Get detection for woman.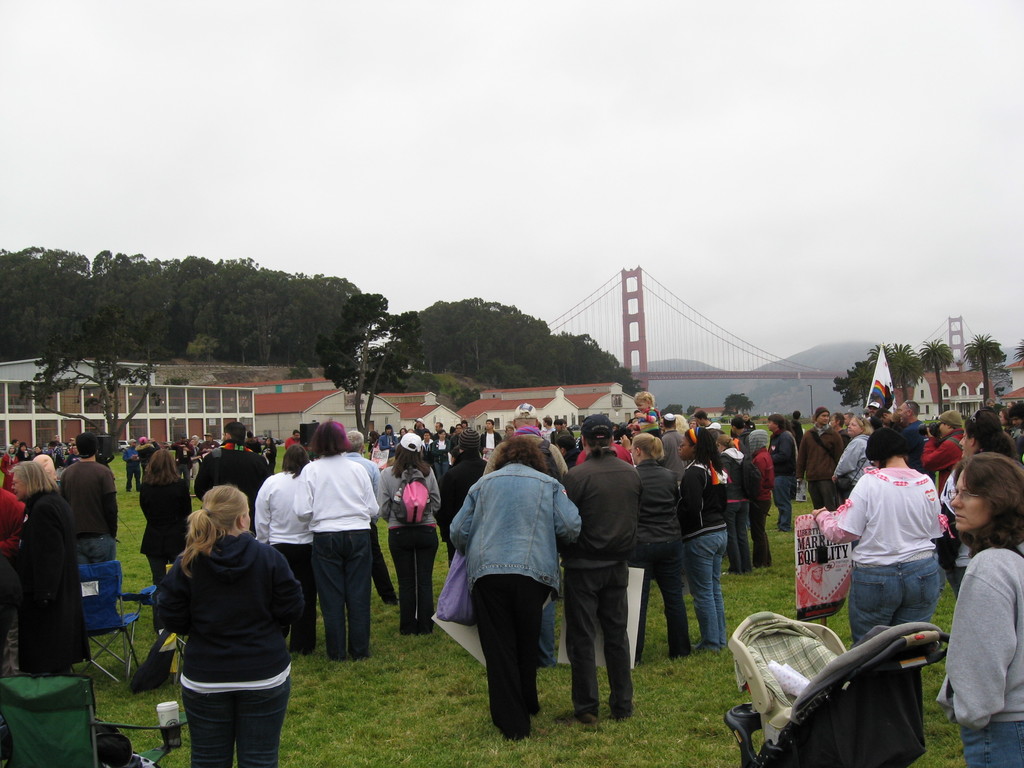
Detection: {"left": 144, "top": 470, "right": 301, "bottom": 758}.
